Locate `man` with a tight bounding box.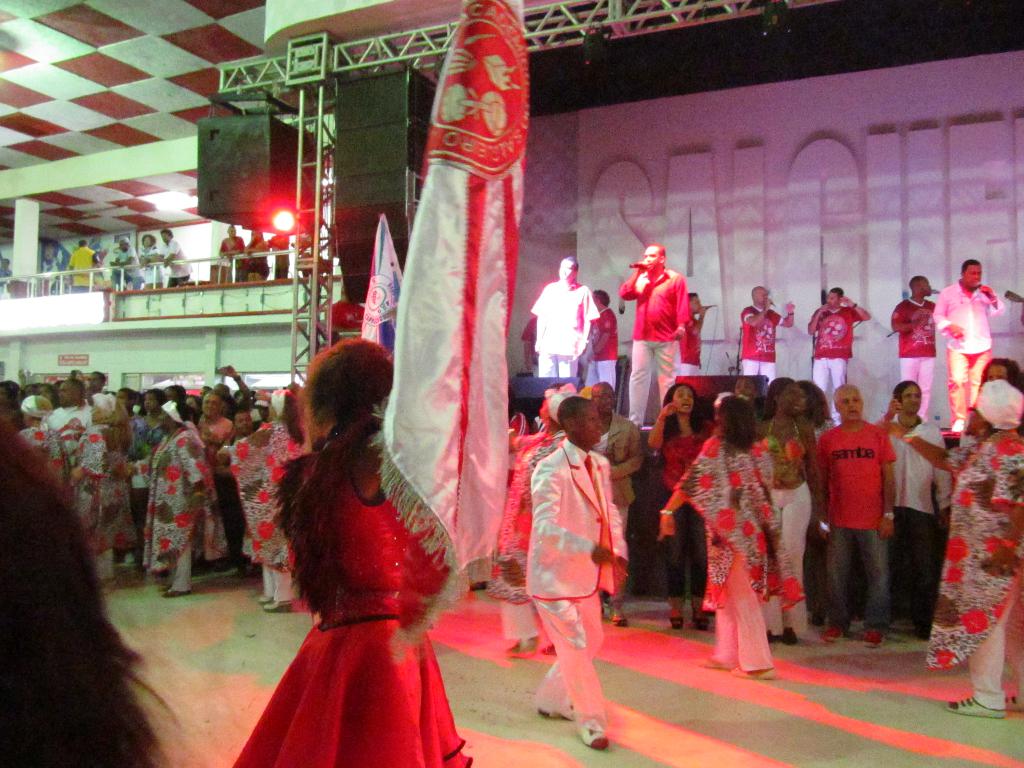
{"left": 45, "top": 372, "right": 93, "bottom": 468}.
